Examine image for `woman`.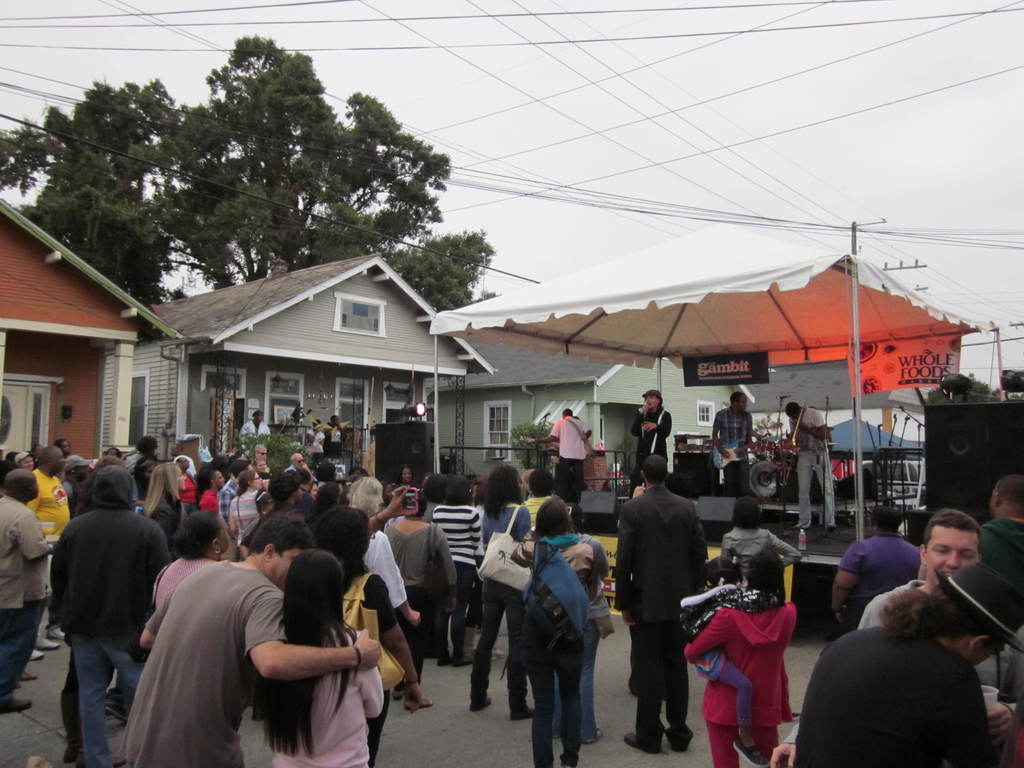
Examination result: [left=259, top=544, right=388, bottom=767].
